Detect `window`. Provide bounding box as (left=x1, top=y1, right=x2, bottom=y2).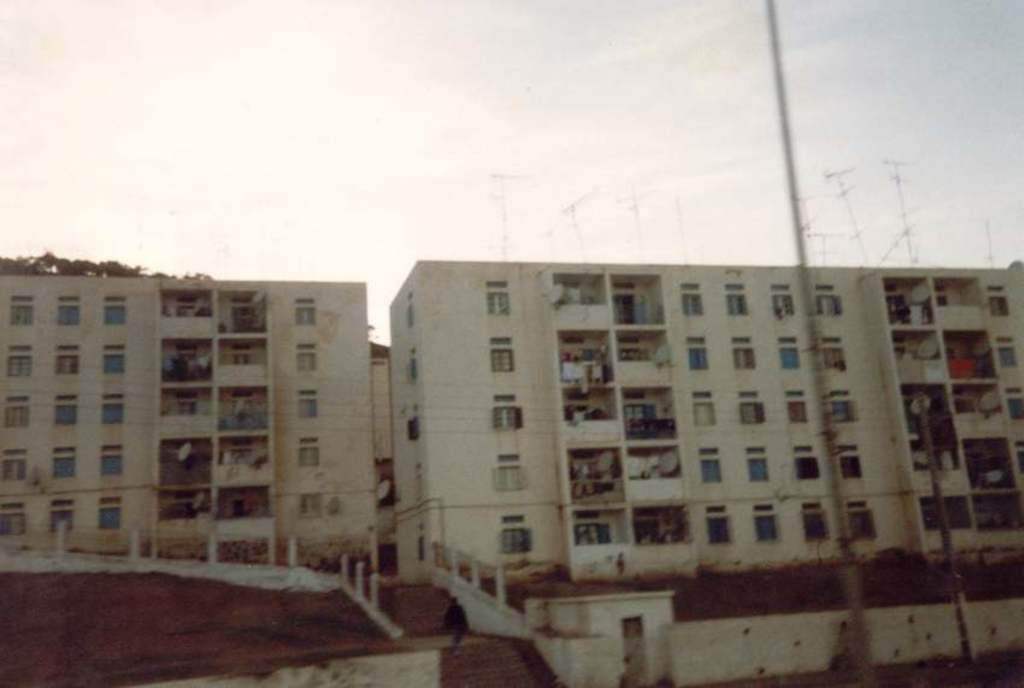
(left=735, top=347, right=755, bottom=370).
